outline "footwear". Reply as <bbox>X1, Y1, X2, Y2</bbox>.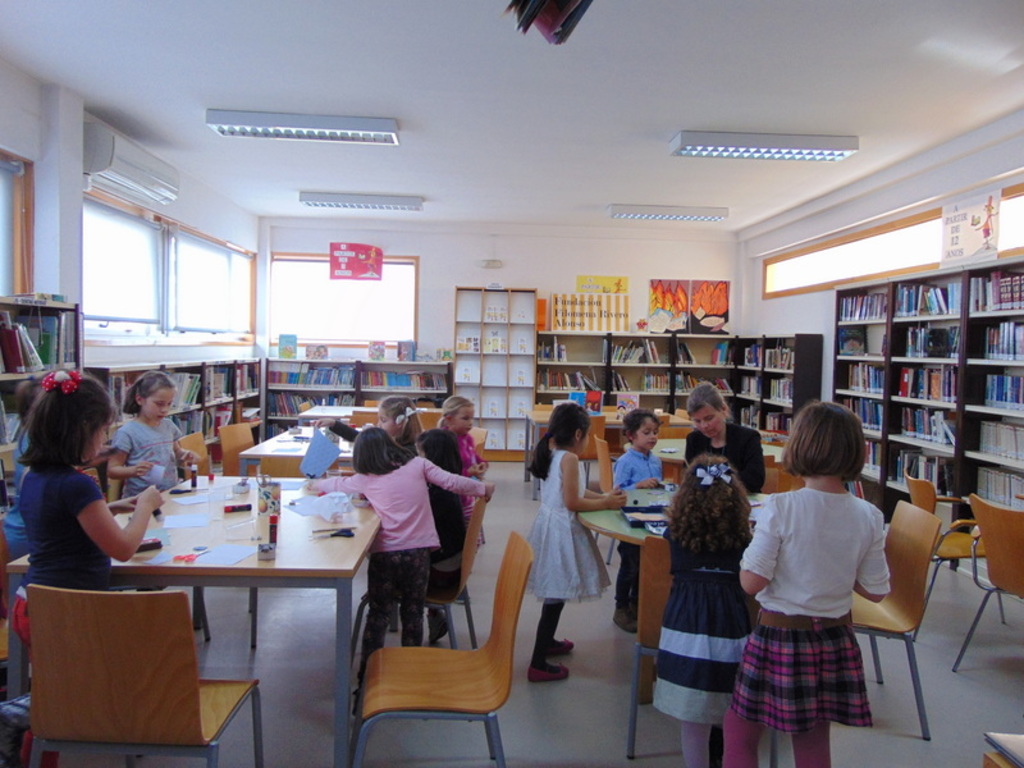
<bbox>529, 668, 572, 684</bbox>.
